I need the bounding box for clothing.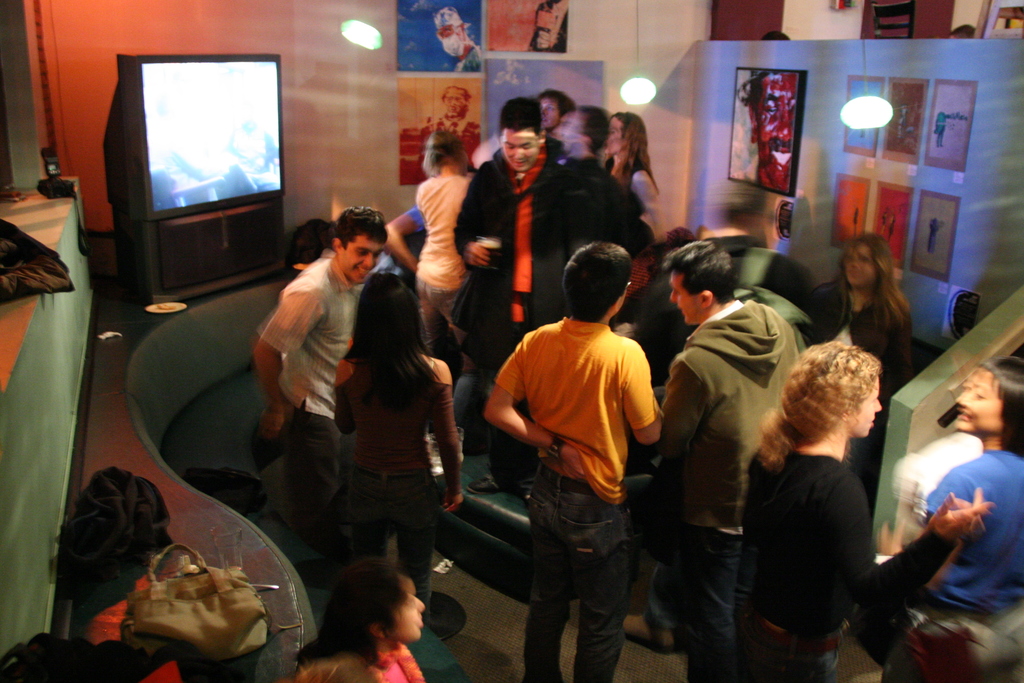
Here it is: [left=456, top=134, right=636, bottom=373].
